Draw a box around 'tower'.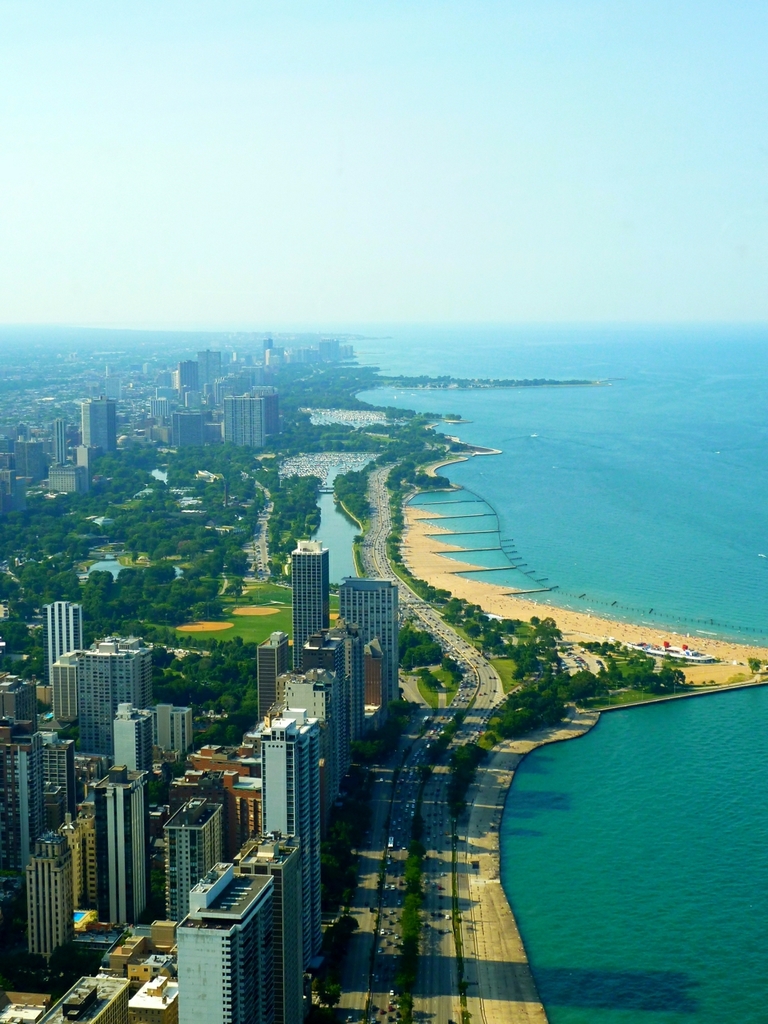
220 394 267 452.
